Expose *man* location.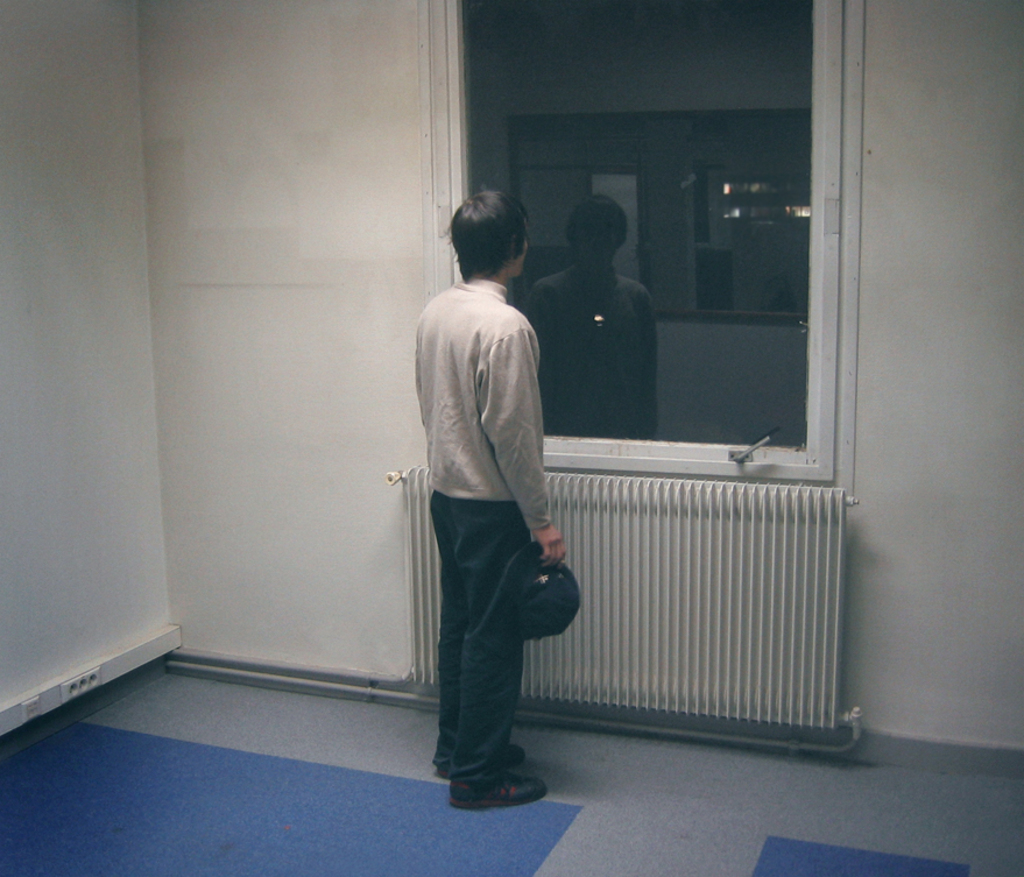
Exposed at [x1=396, y1=215, x2=582, y2=816].
